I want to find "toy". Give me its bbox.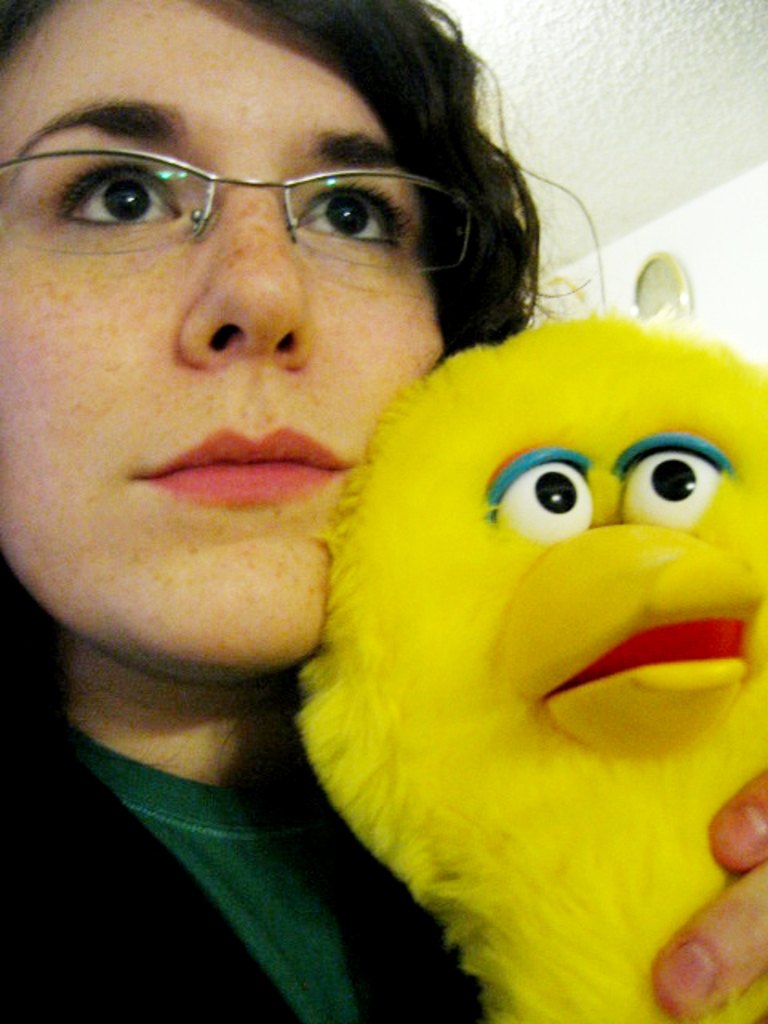
{"left": 301, "top": 318, "right": 766, "bottom": 1022}.
